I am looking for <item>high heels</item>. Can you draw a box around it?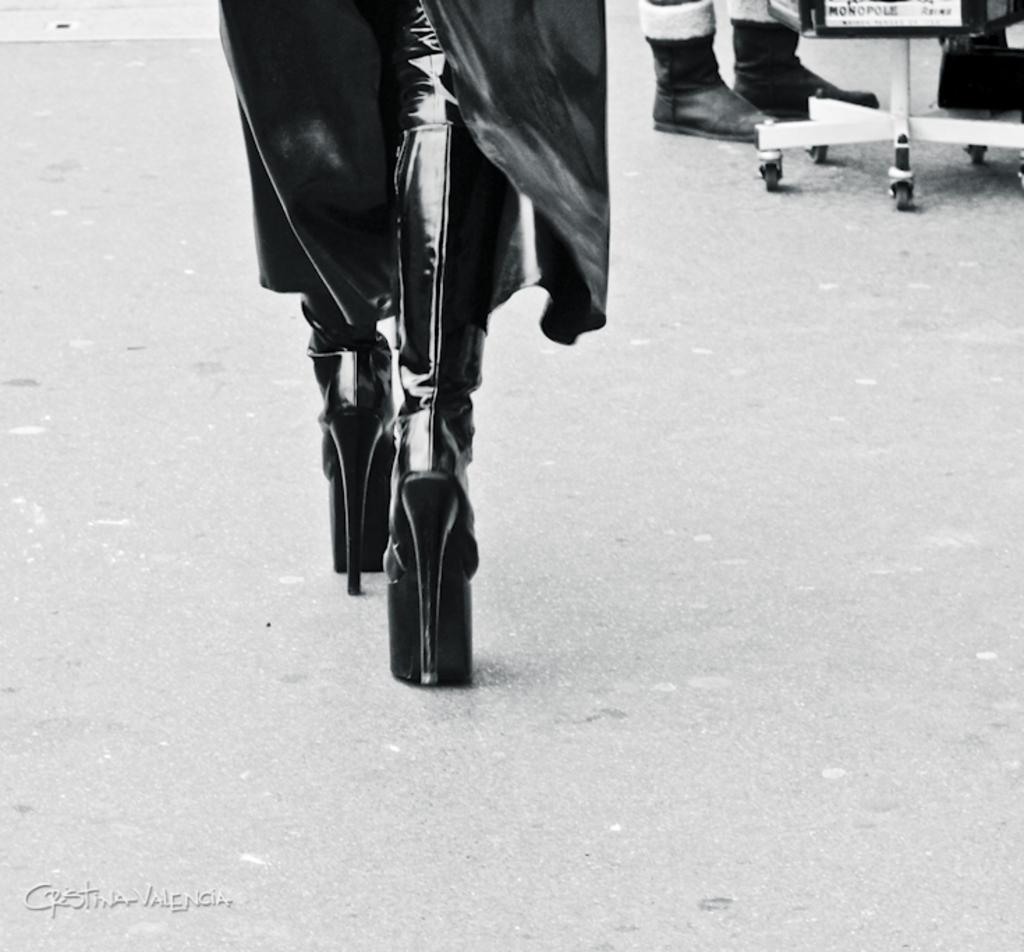
Sure, the bounding box is 387,28,481,690.
